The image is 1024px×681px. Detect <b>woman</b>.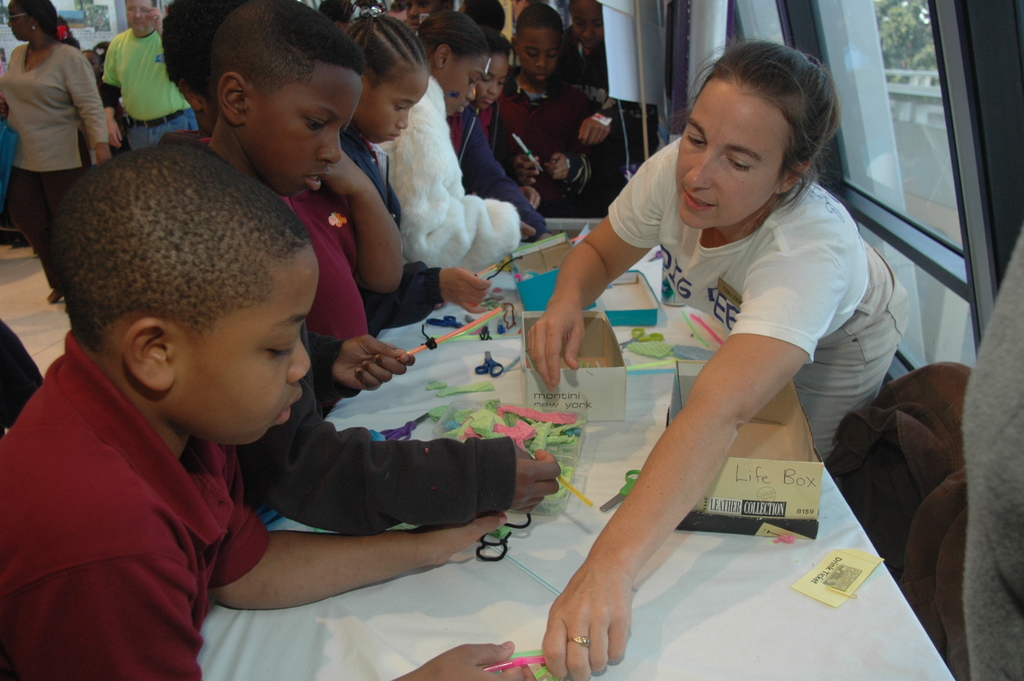
Detection: (362, 13, 538, 292).
